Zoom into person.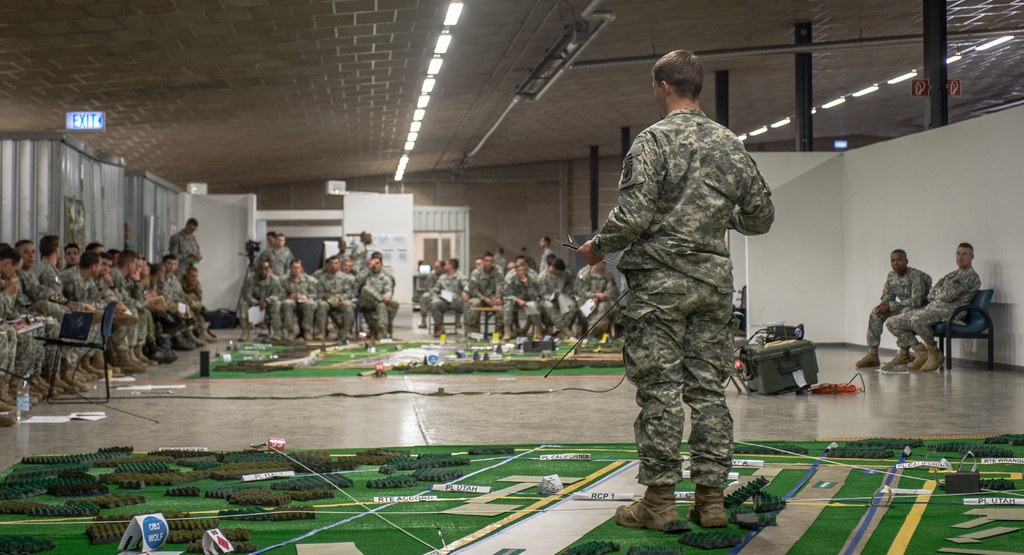
Zoom target: [527, 235, 556, 271].
